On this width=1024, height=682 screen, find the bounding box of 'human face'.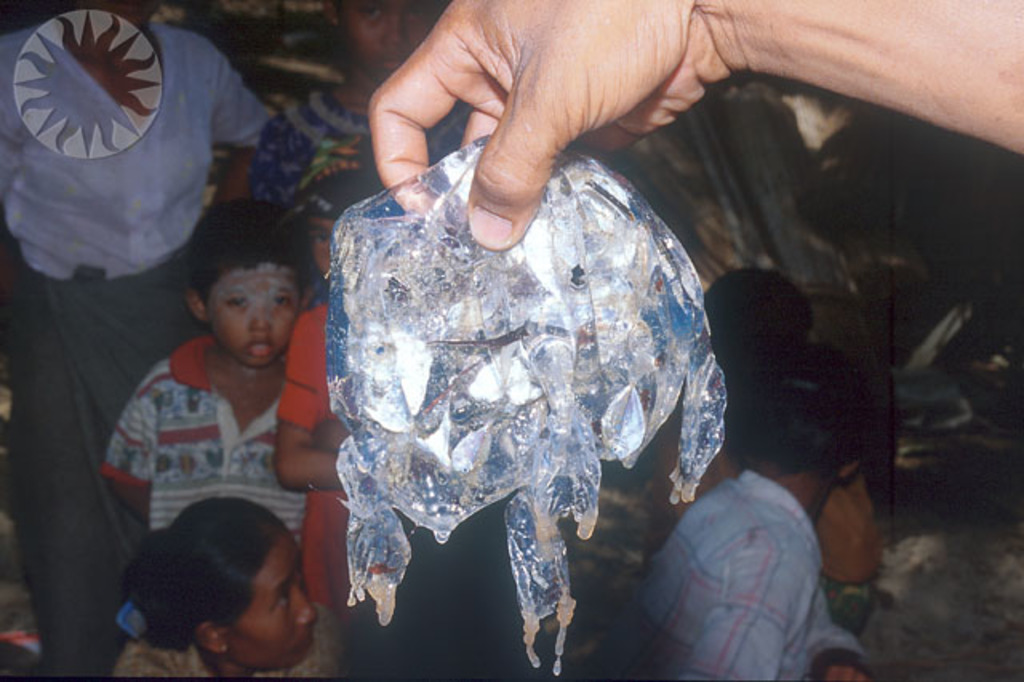
Bounding box: l=226, t=540, r=317, b=664.
